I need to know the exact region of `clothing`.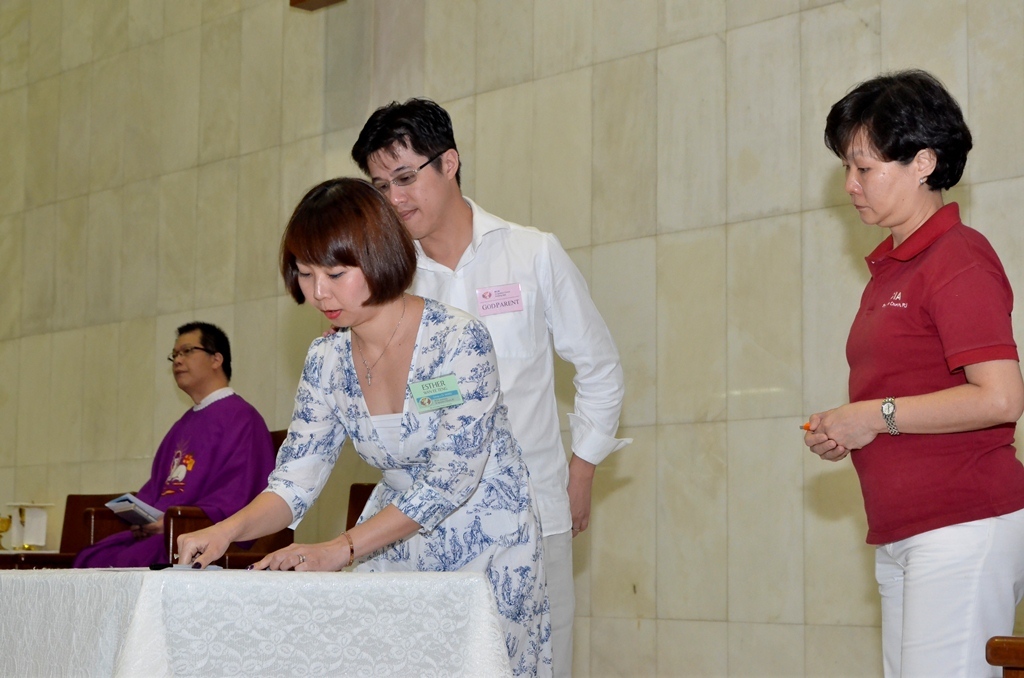
Region: BBox(263, 297, 553, 677).
